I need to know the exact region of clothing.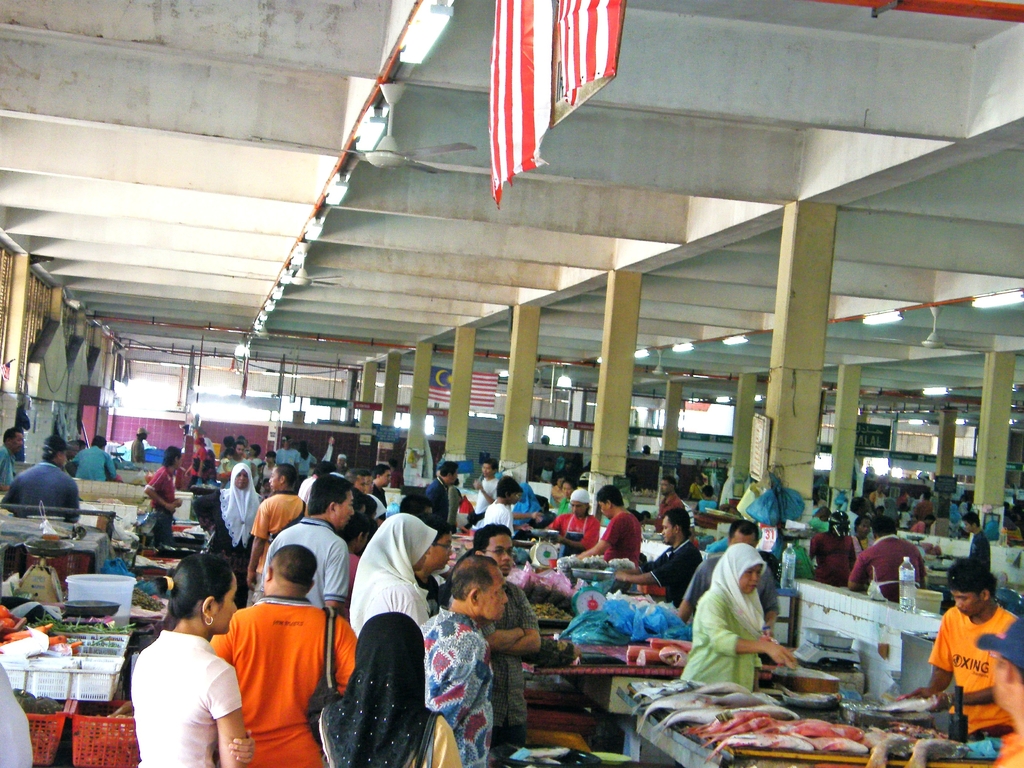
Region: pyautogui.locateOnScreen(261, 516, 344, 609).
